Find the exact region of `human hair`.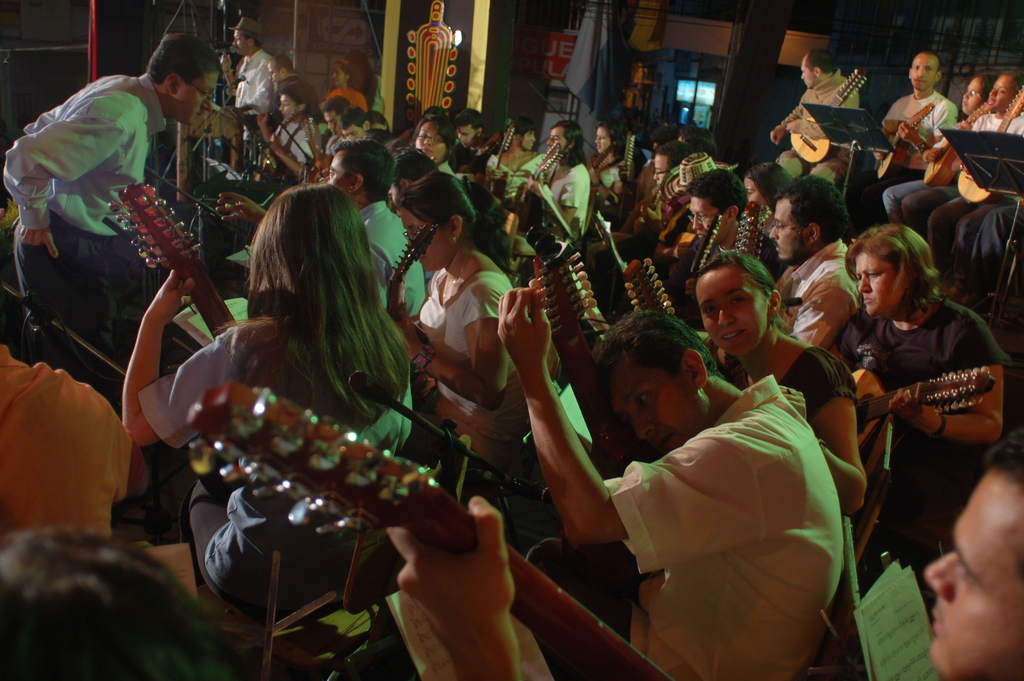
Exact region: crop(147, 31, 223, 87).
